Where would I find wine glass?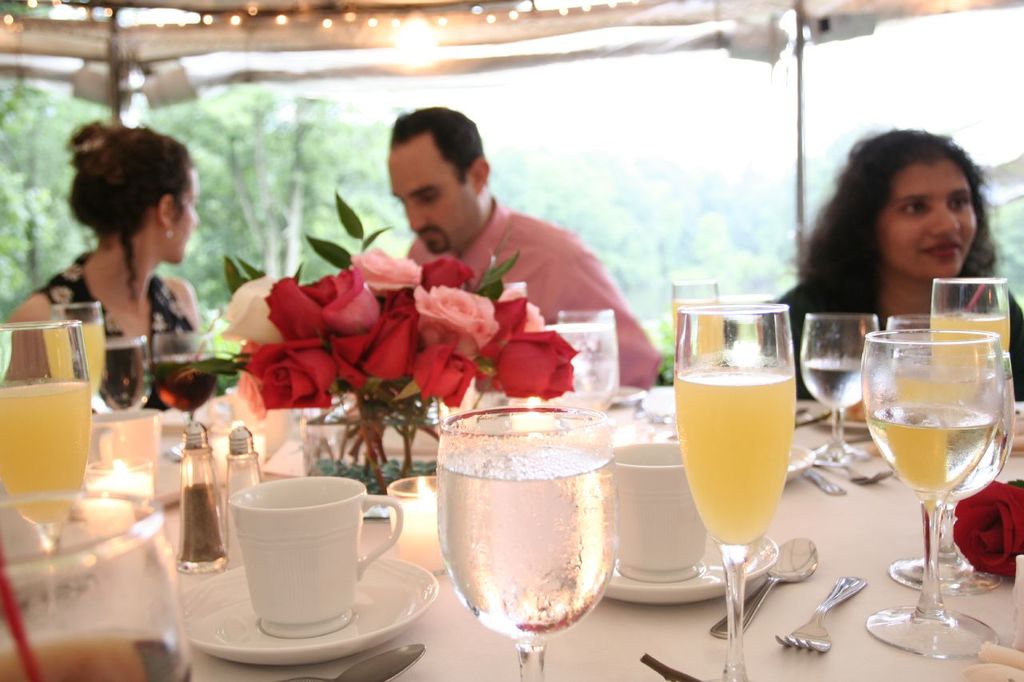
At Rect(676, 303, 794, 681).
